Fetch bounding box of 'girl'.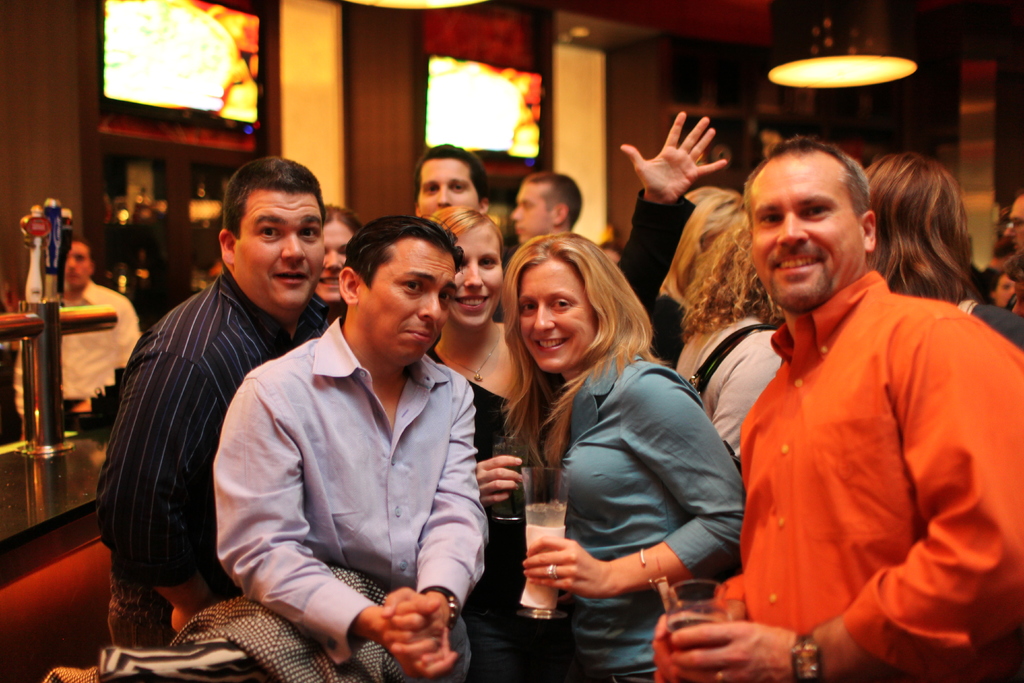
Bbox: <region>474, 225, 757, 661</region>.
